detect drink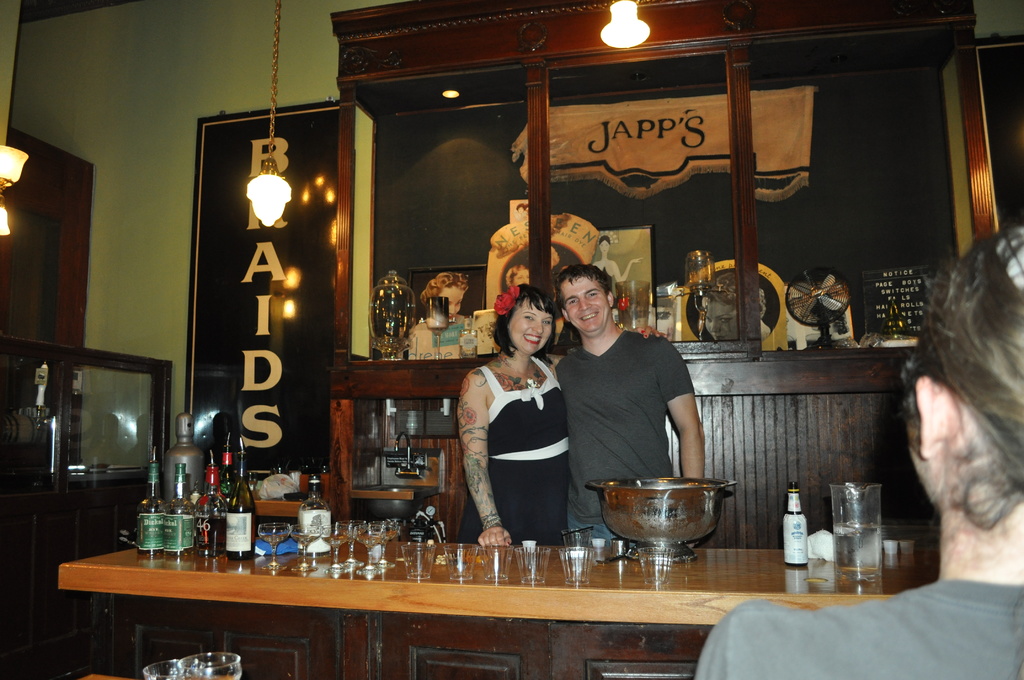
x1=230 y1=449 x2=255 y2=558
